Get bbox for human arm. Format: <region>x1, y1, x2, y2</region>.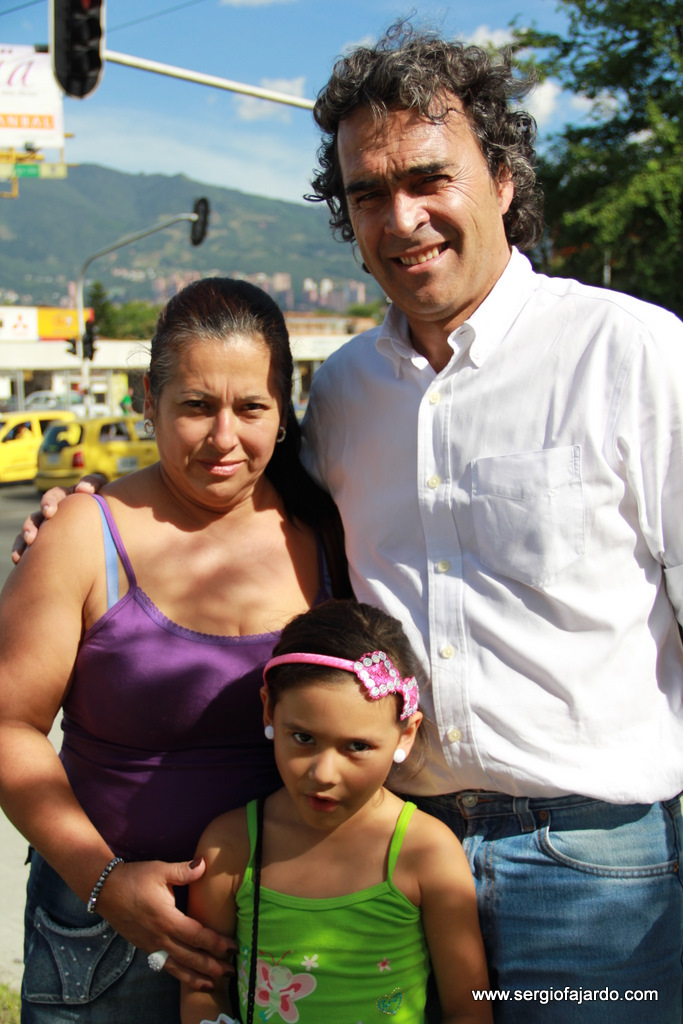
<region>174, 815, 243, 1022</region>.
